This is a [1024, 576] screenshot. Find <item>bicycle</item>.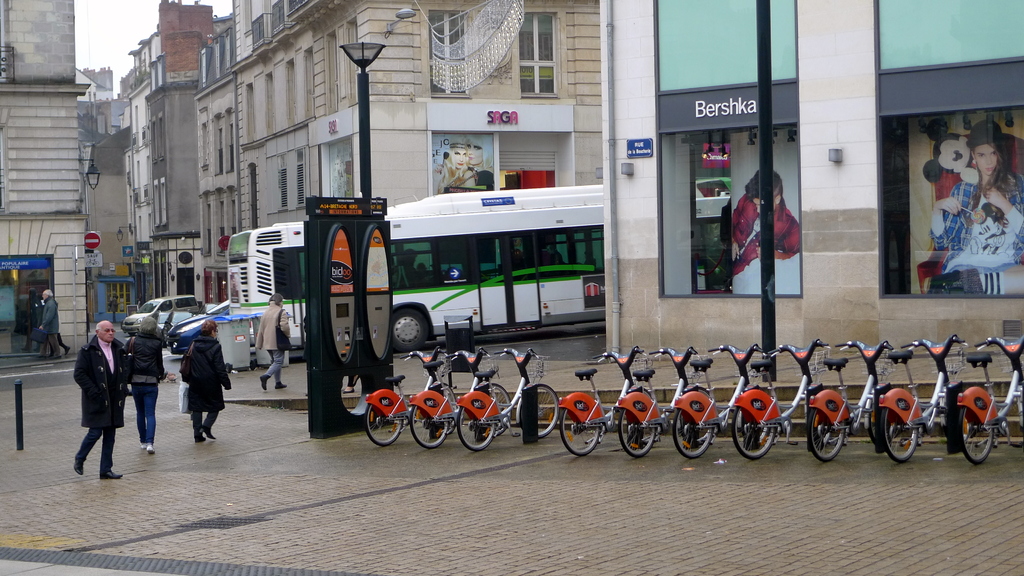
Bounding box: 560, 348, 648, 456.
